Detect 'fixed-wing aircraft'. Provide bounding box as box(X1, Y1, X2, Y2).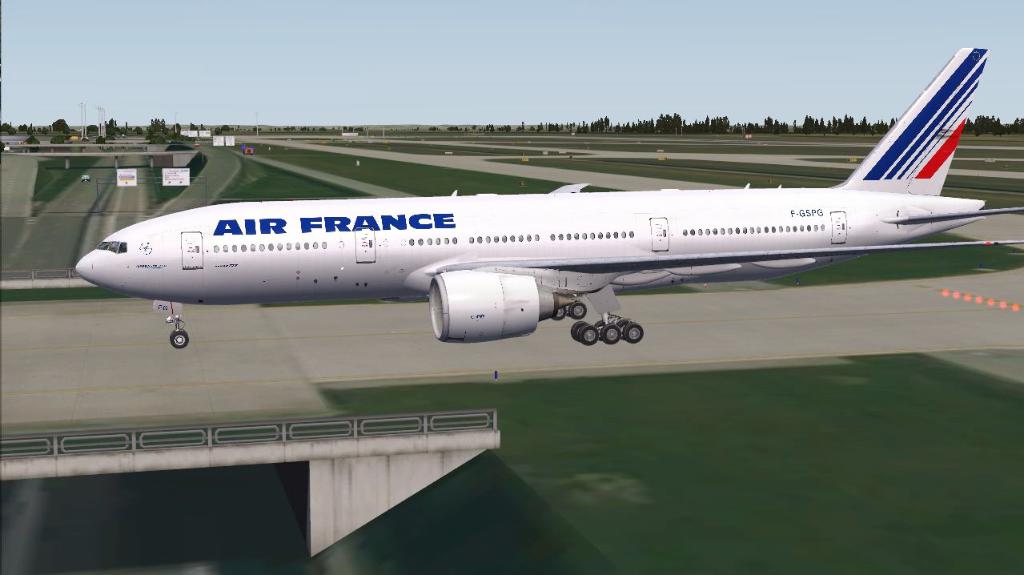
box(72, 46, 1023, 347).
